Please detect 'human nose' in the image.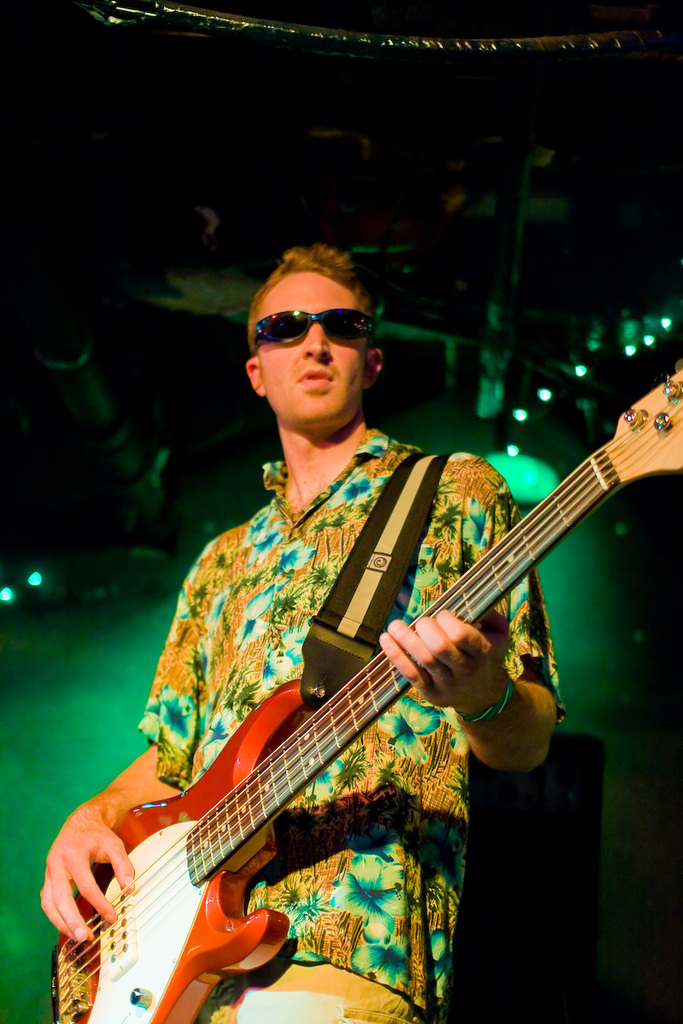
<region>302, 325, 329, 360</region>.
